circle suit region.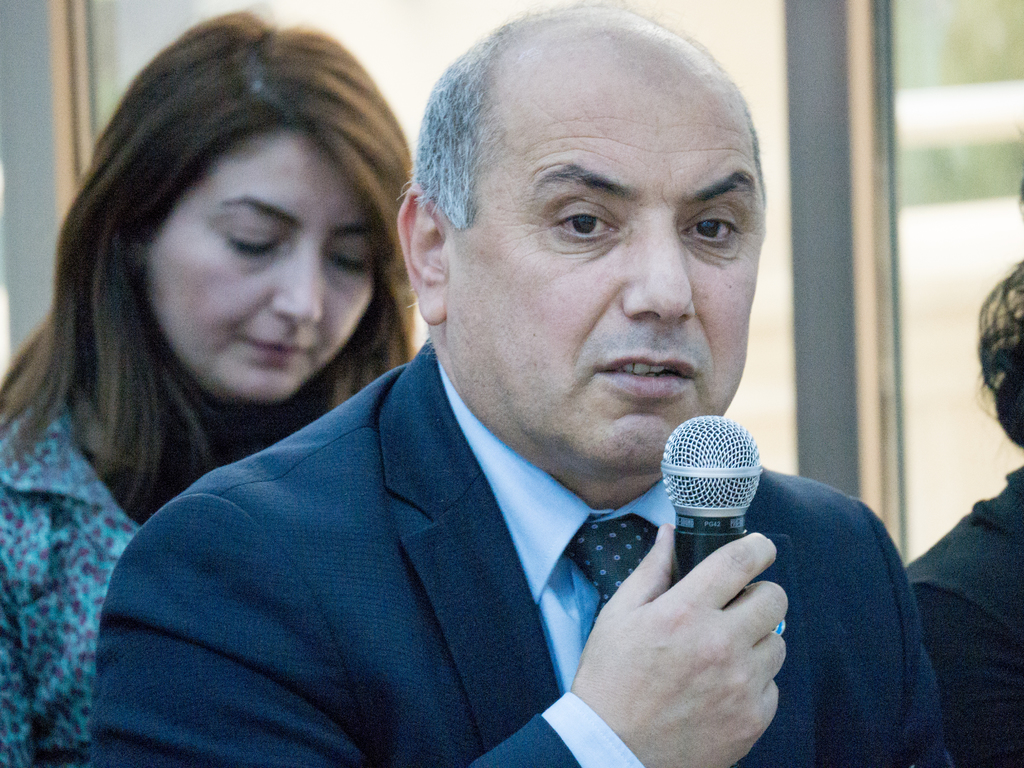
Region: x1=48, y1=363, x2=835, y2=746.
